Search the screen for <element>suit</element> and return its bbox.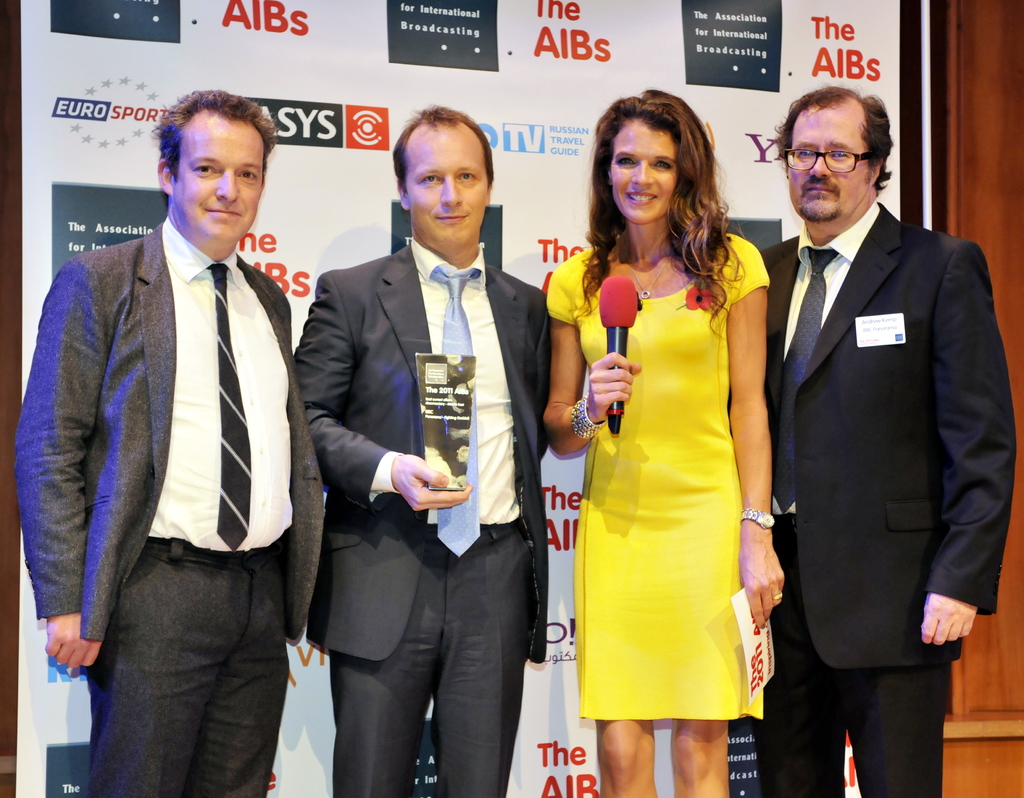
Found: rect(12, 213, 322, 797).
